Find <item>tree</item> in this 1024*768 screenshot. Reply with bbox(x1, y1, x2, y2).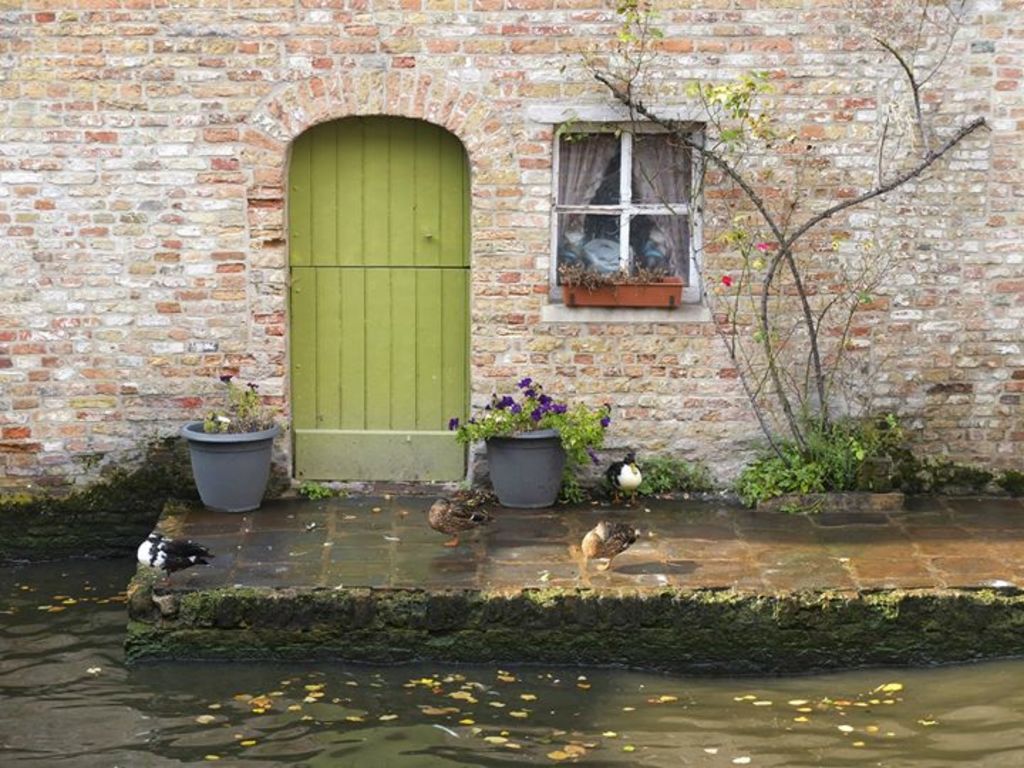
bbox(558, 0, 987, 486).
